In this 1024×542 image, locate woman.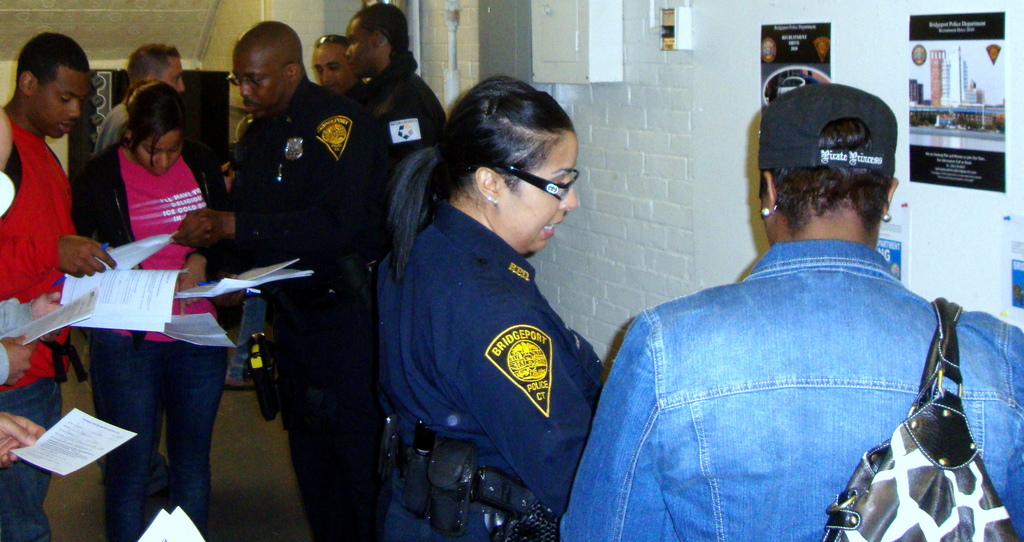
Bounding box: pyautogui.locateOnScreen(553, 82, 1023, 541).
